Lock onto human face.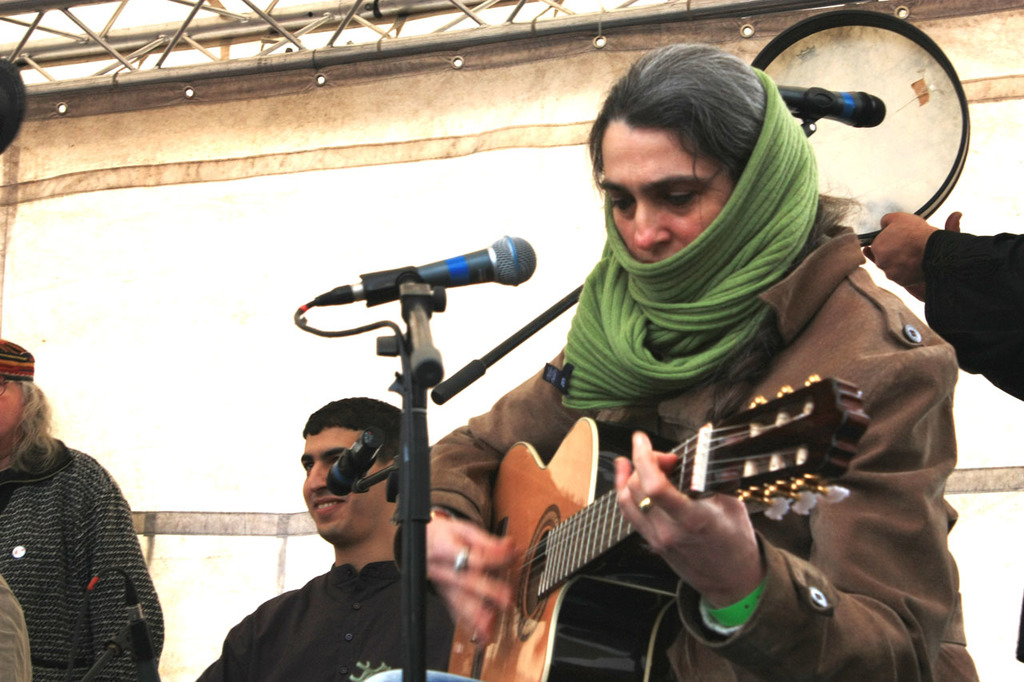
Locked: 0/381/21/441.
